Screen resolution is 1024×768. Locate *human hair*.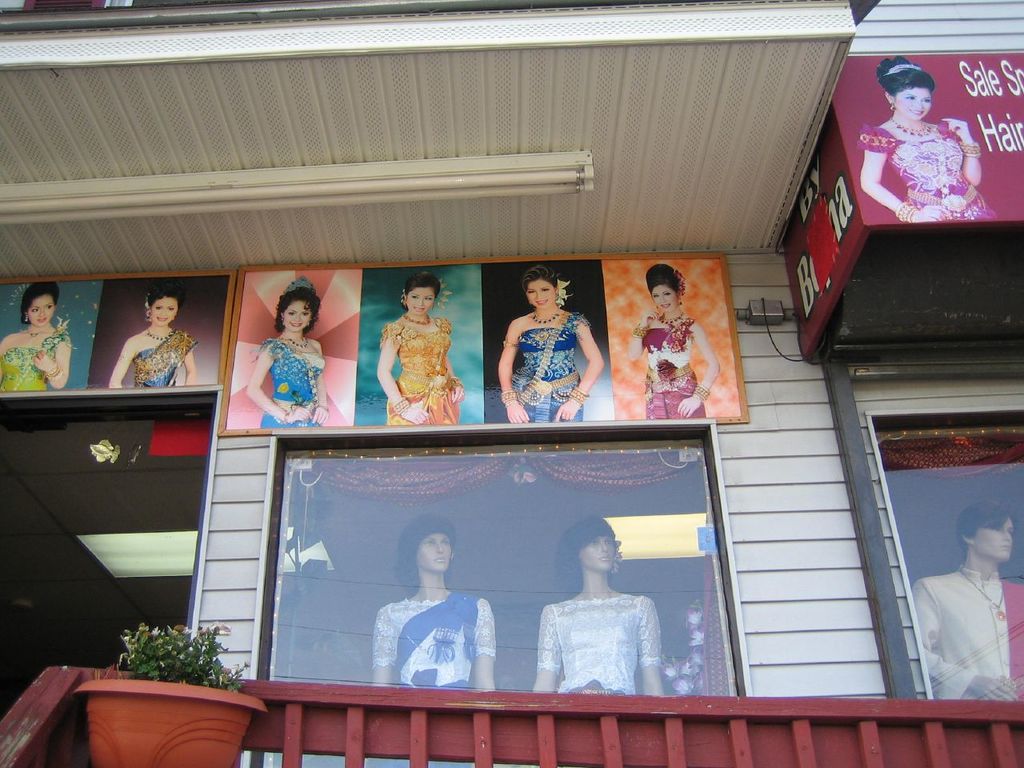
locate(392, 513, 458, 598).
